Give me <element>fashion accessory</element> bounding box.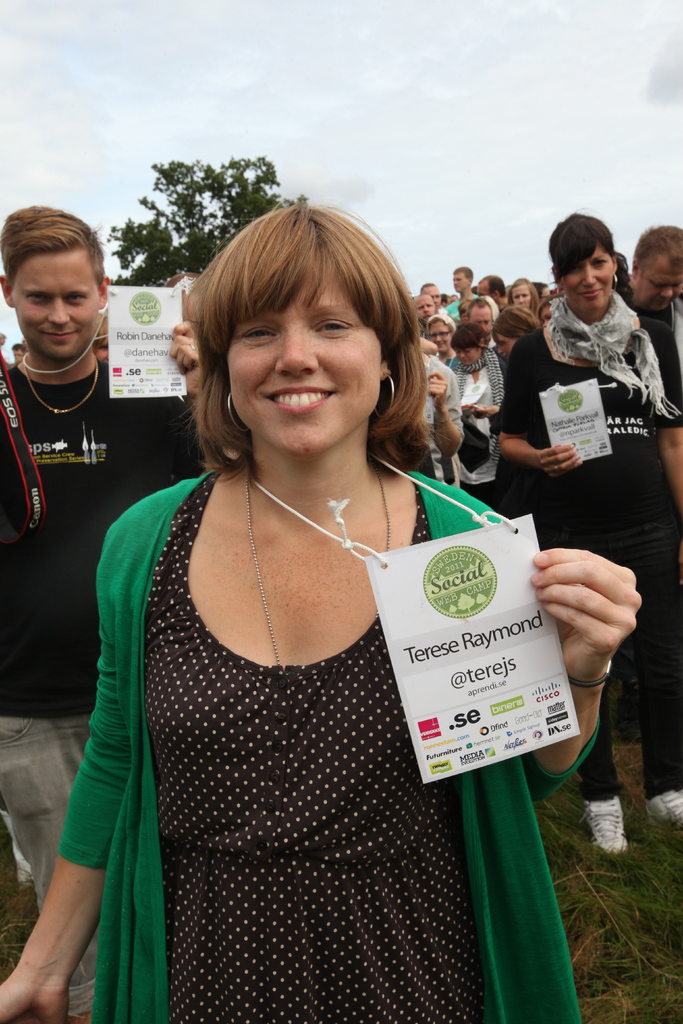
pyautogui.locateOnScreen(248, 451, 580, 787).
